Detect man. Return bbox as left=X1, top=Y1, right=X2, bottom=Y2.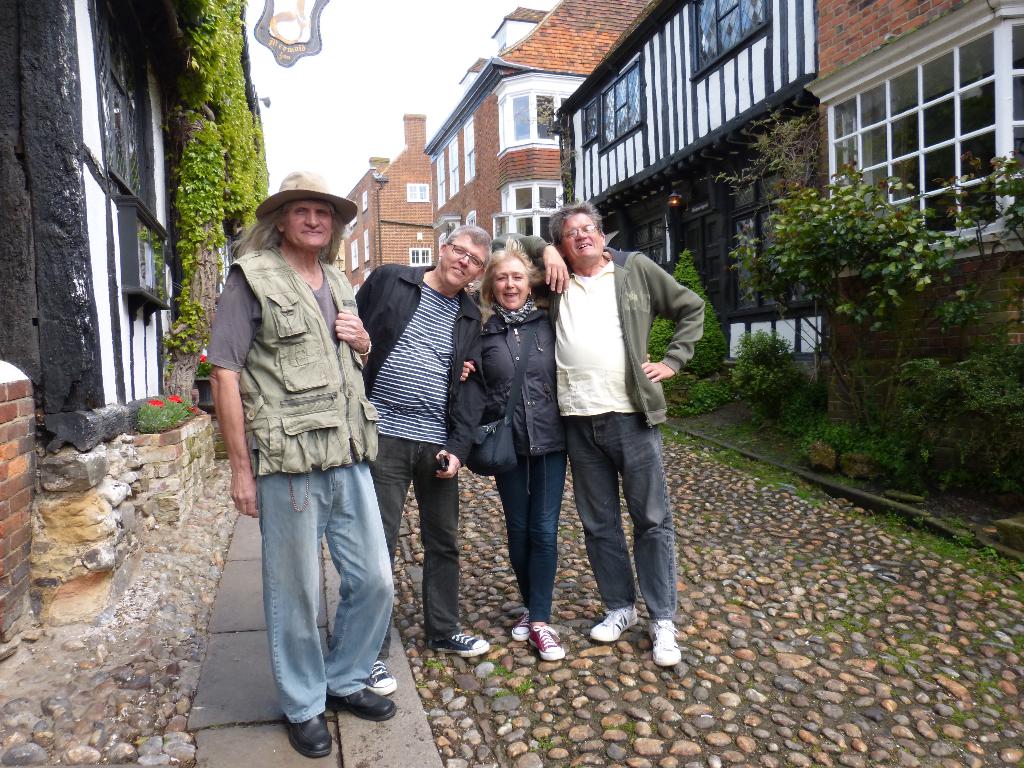
left=527, top=205, right=697, bottom=660.
